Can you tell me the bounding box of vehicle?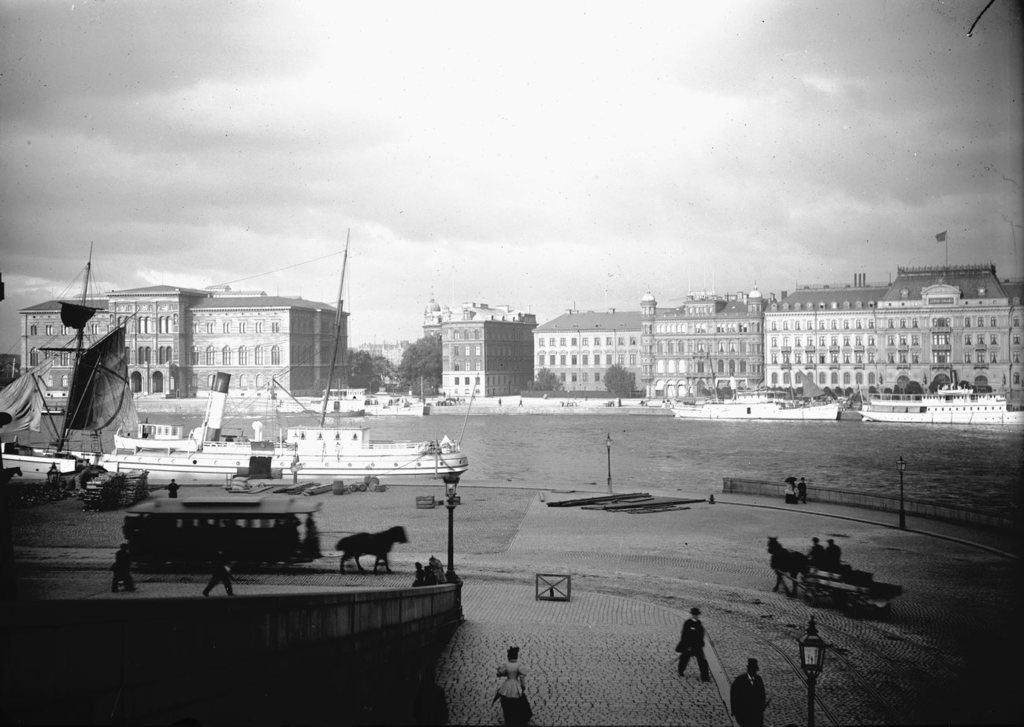
rect(99, 476, 347, 583).
